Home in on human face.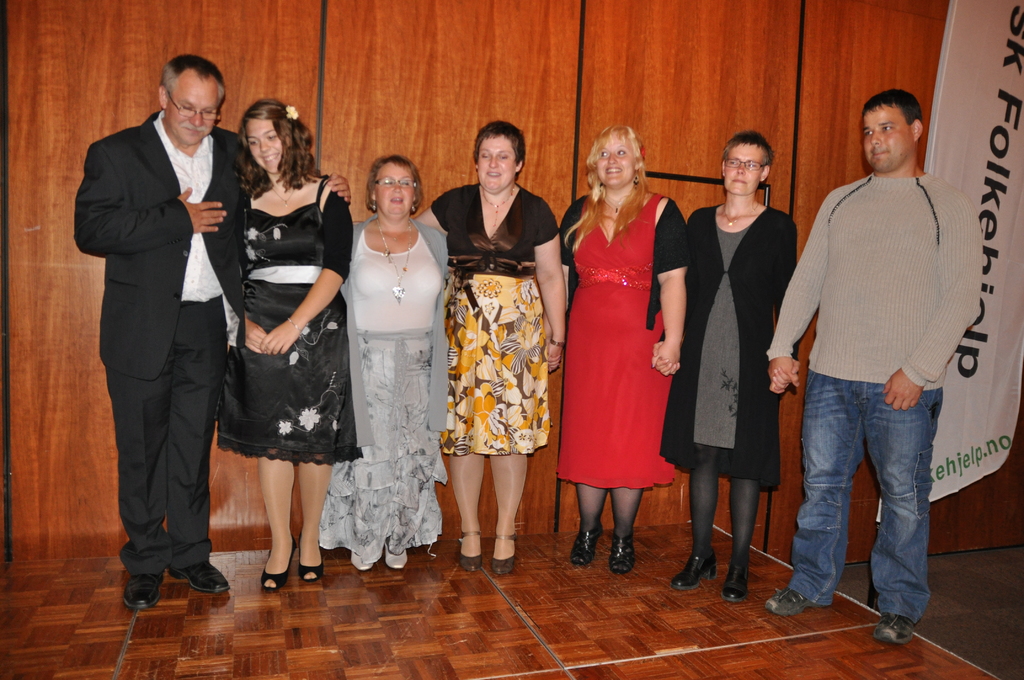
Homed in at pyautogui.locateOnScreen(160, 72, 230, 144).
